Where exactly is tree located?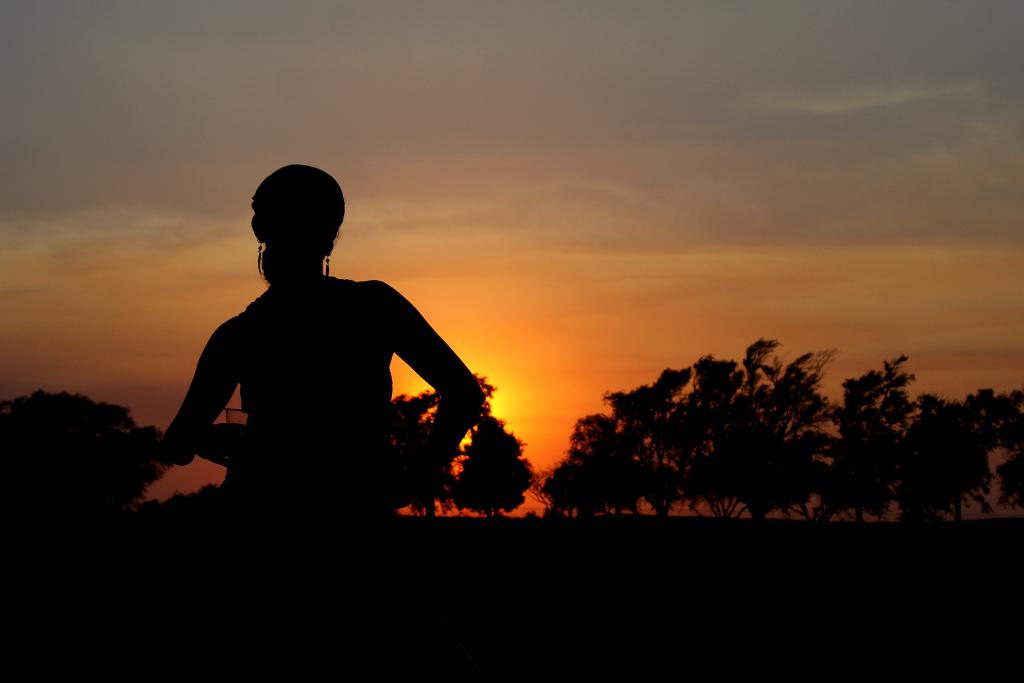
Its bounding box is [left=388, top=367, right=495, bottom=515].
